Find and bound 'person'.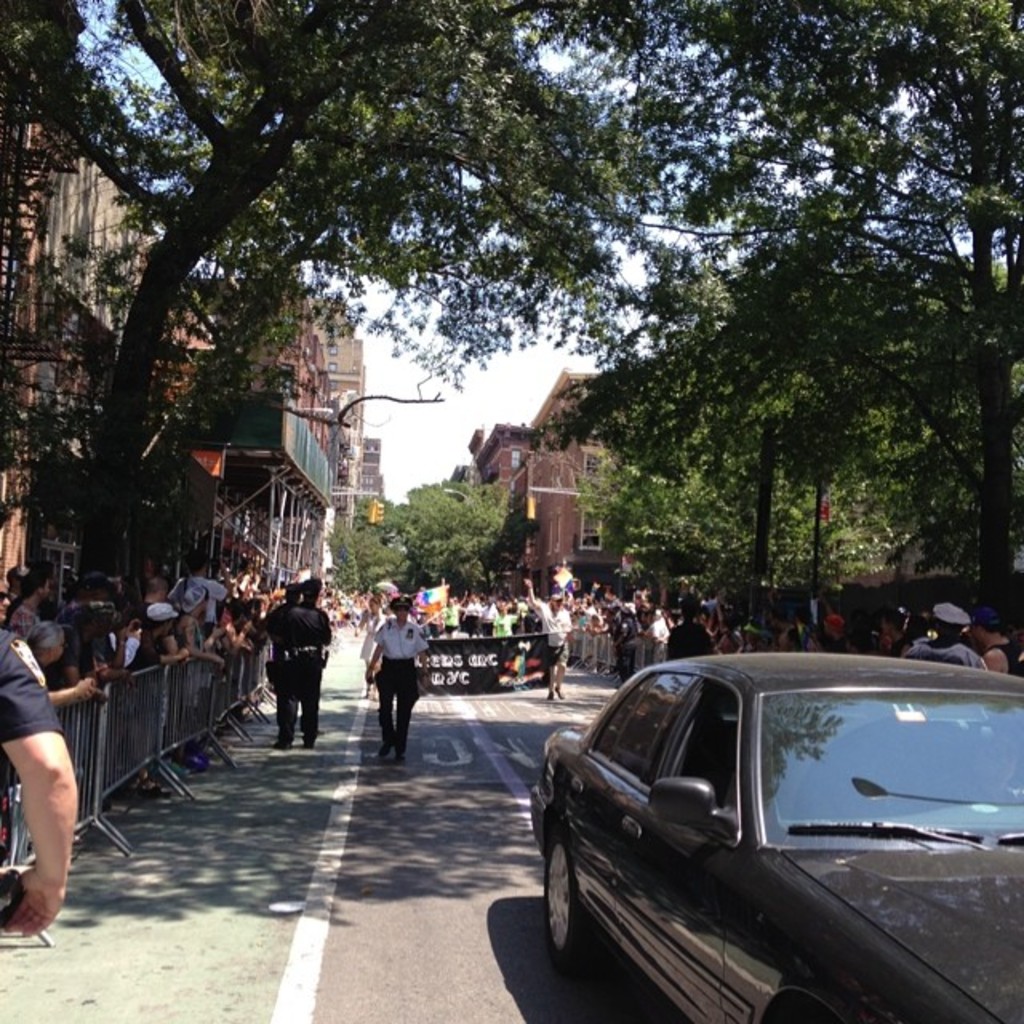
Bound: rect(274, 576, 330, 750).
